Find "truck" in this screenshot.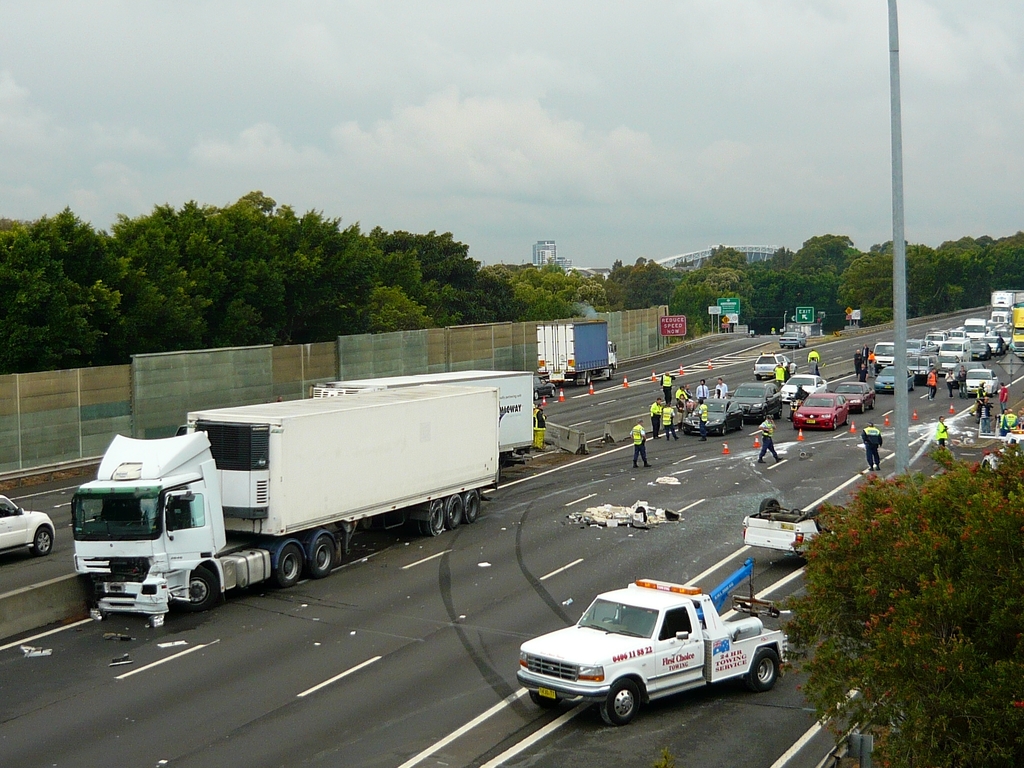
The bounding box for "truck" is crop(535, 320, 619, 383).
